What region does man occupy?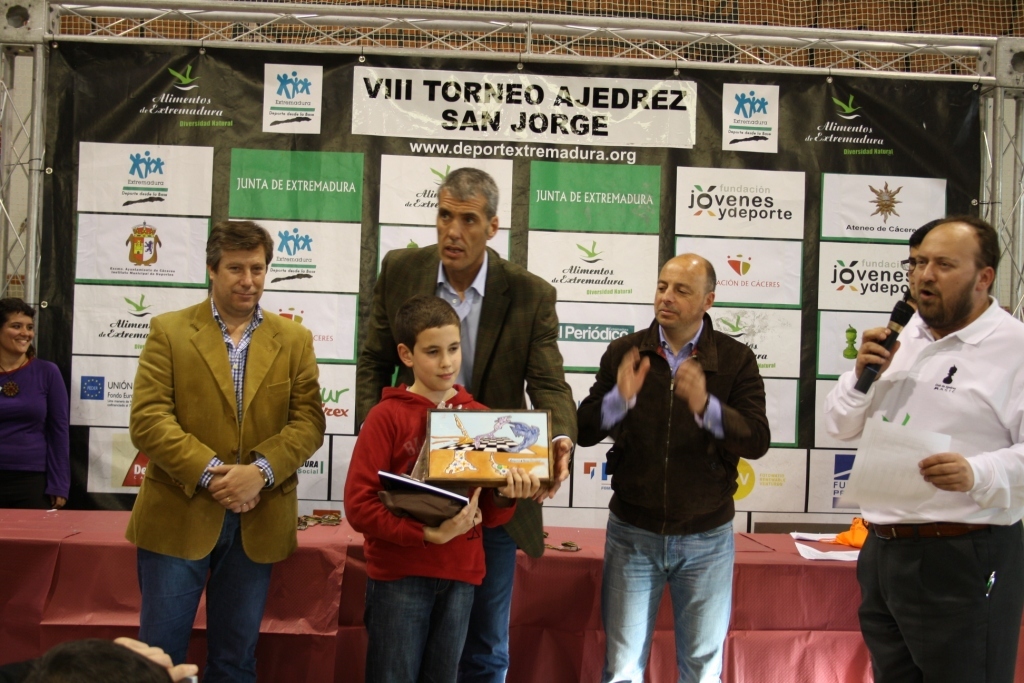
pyautogui.locateOnScreen(827, 209, 1020, 671).
